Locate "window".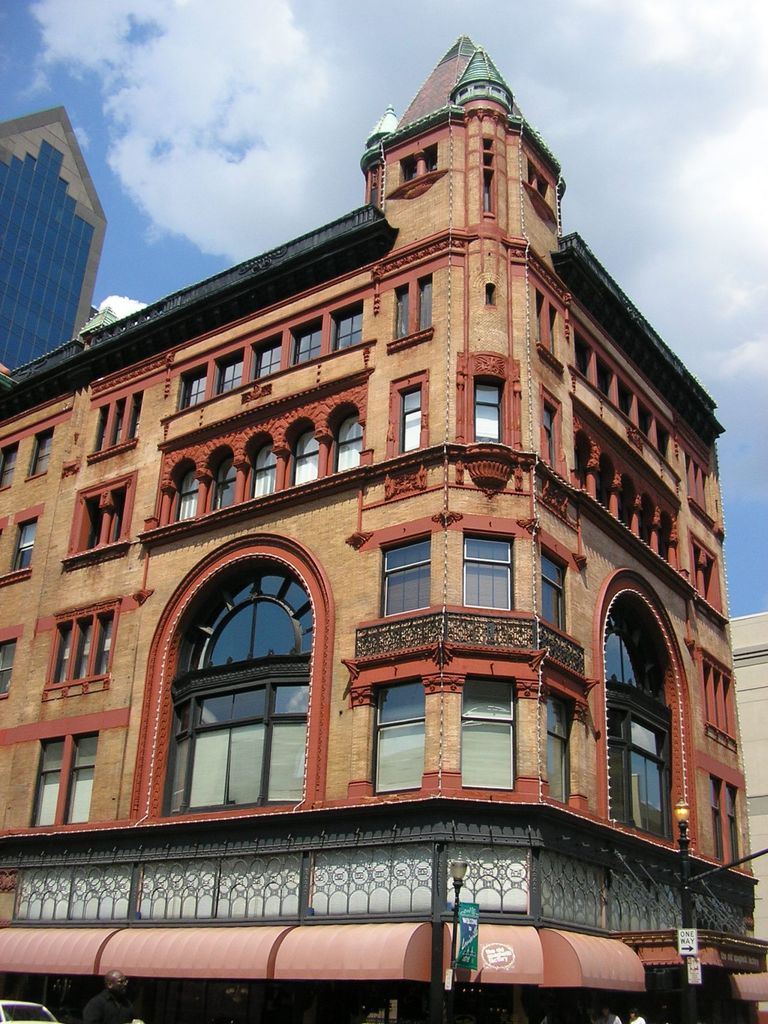
Bounding box: [x1=698, y1=641, x2=740, y2=748].
